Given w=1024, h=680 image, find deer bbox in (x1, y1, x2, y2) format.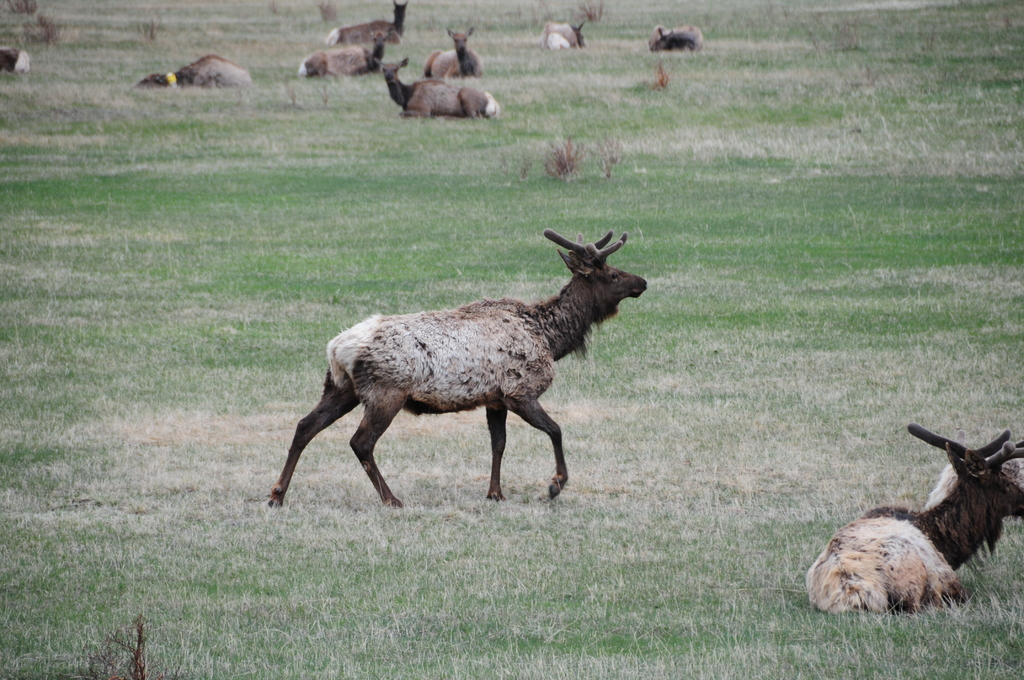
(133, 53, 252, 86).
